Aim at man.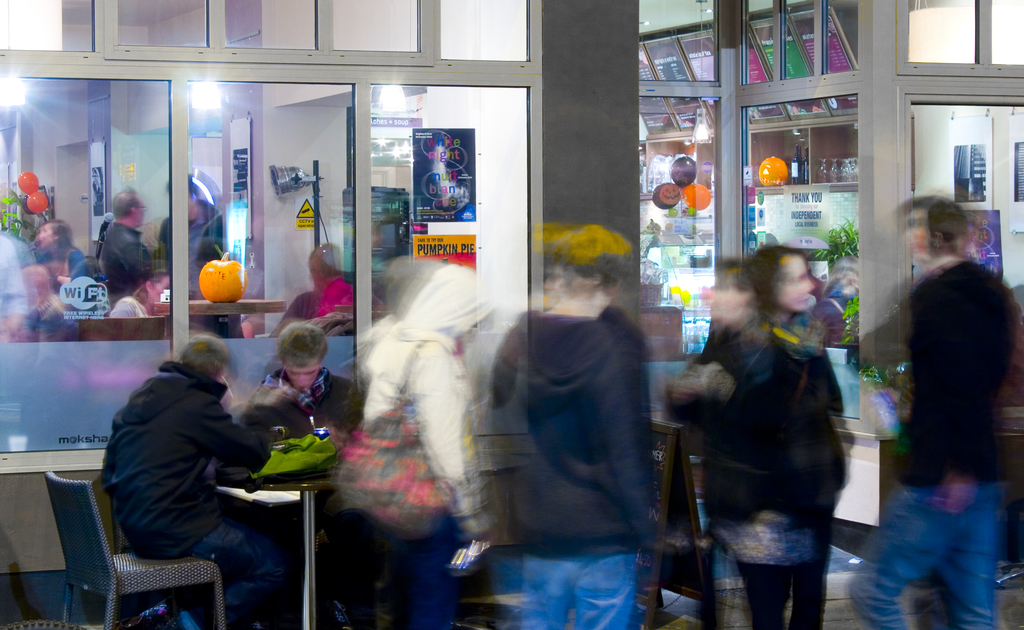
Aimed at rect(97, 183, 152, 303).
